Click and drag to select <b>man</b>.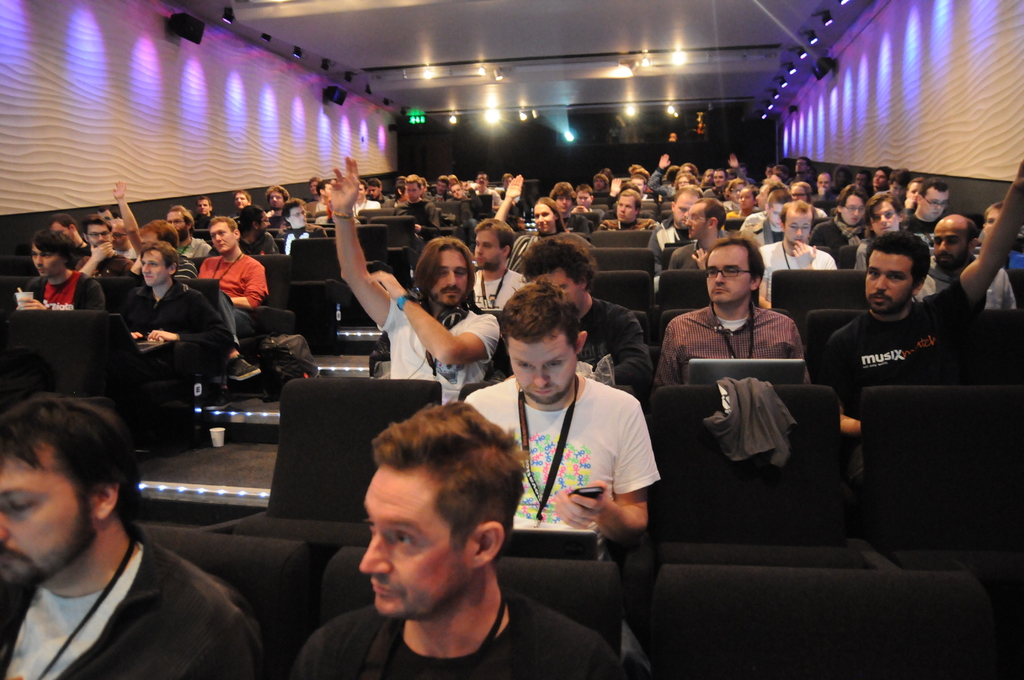
Selection: box(367, 178, 394, 206).
